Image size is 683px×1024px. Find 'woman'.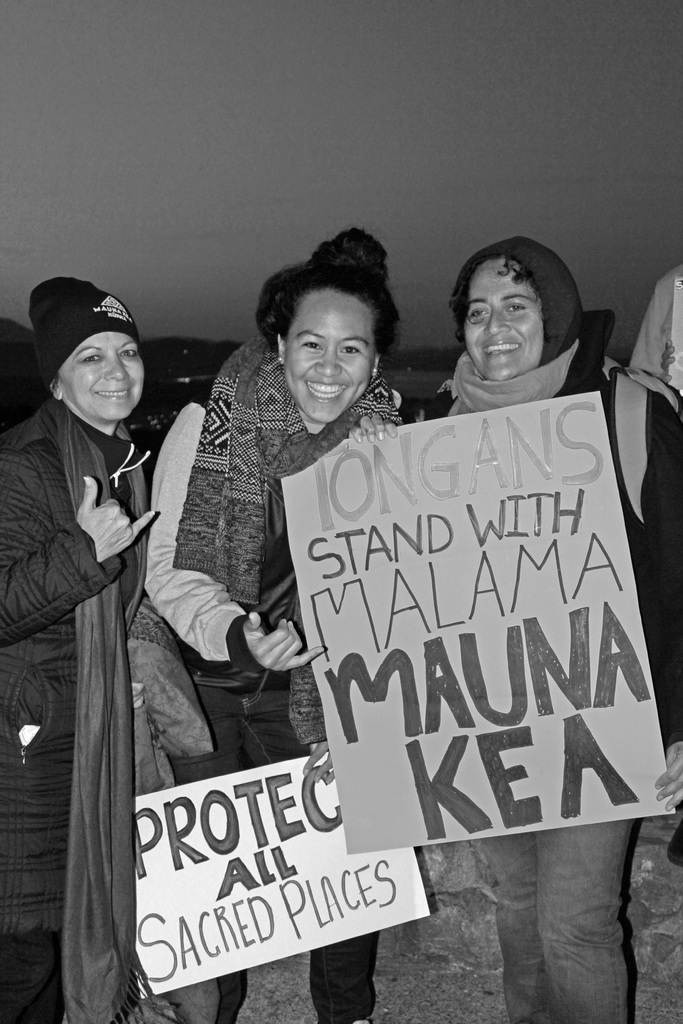
352 235 682 1023.
